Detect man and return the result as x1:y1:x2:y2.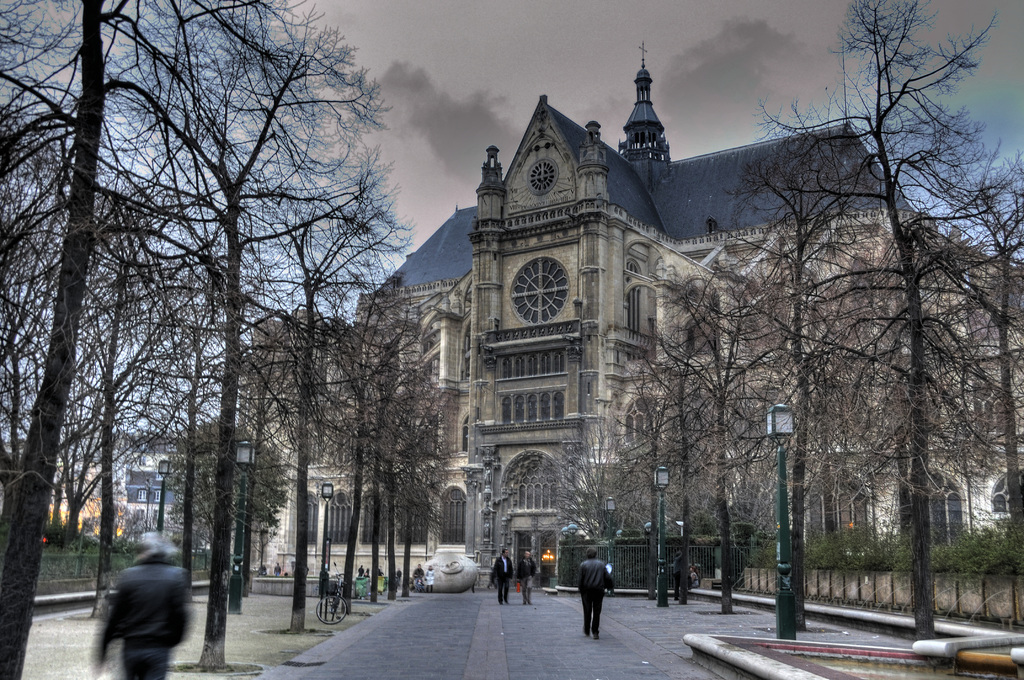
578:555:631:640.
